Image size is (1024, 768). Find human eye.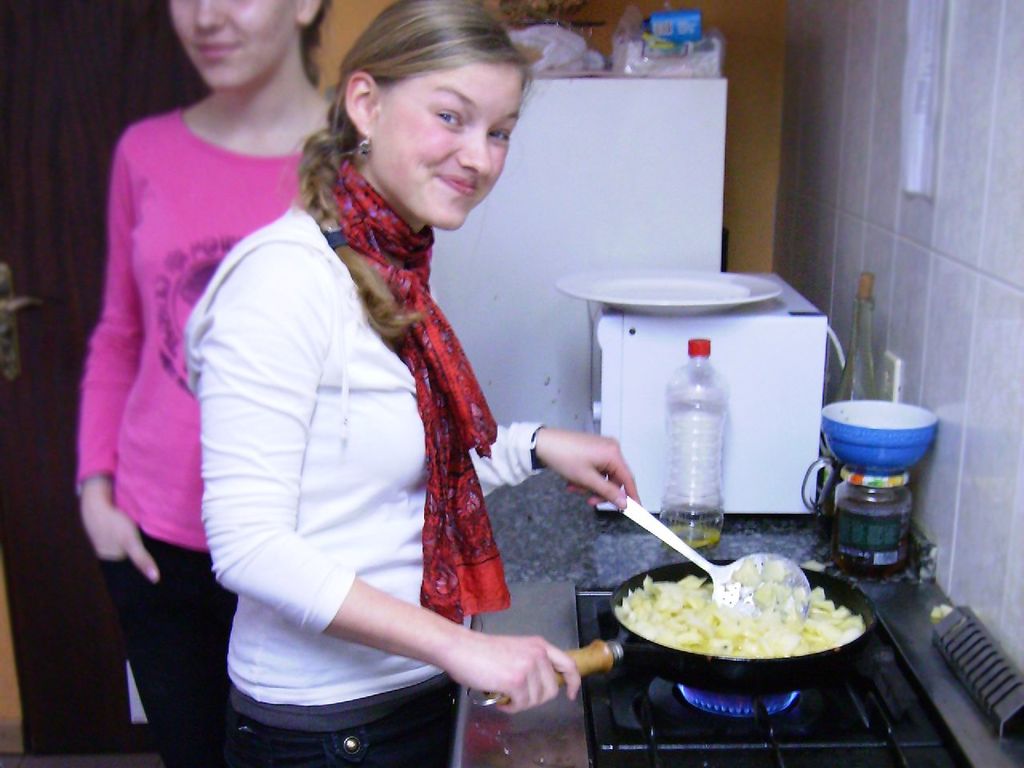
bbox(487, 121, 511, 146).
